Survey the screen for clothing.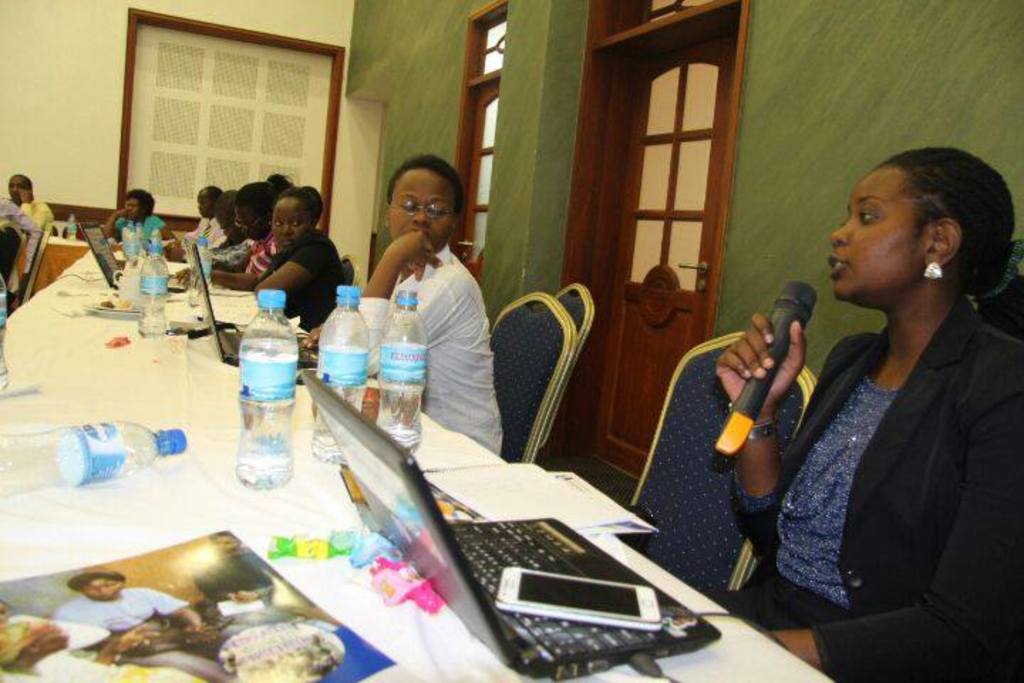
Survey found: <bbox>18, 195, 57, 248</bbox>.
